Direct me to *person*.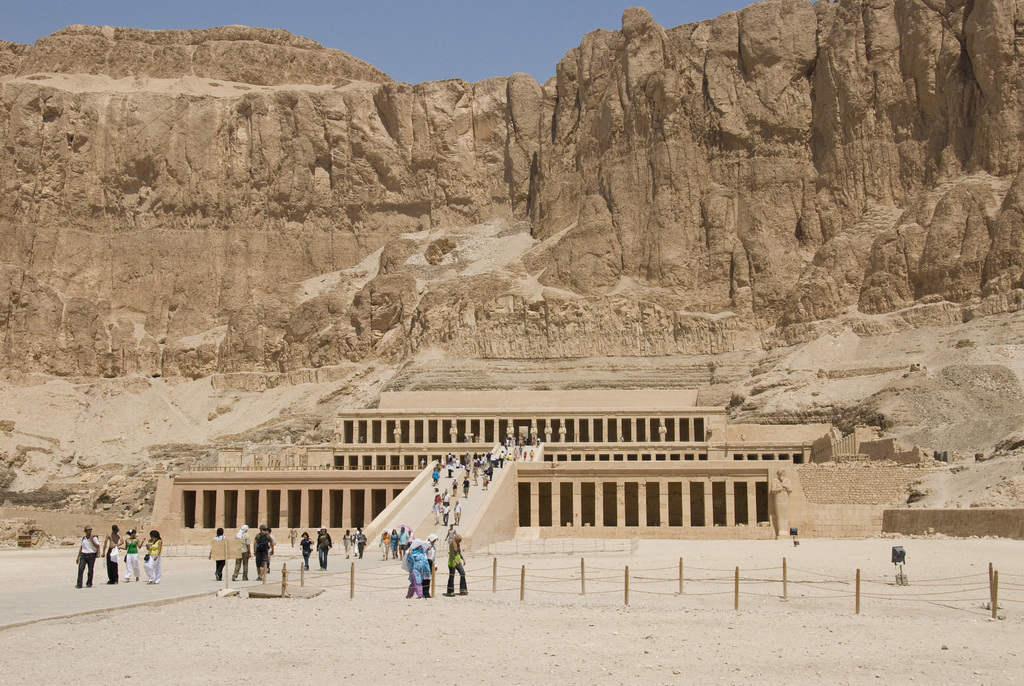
Direction: locate(319, 527, 332, 566).
